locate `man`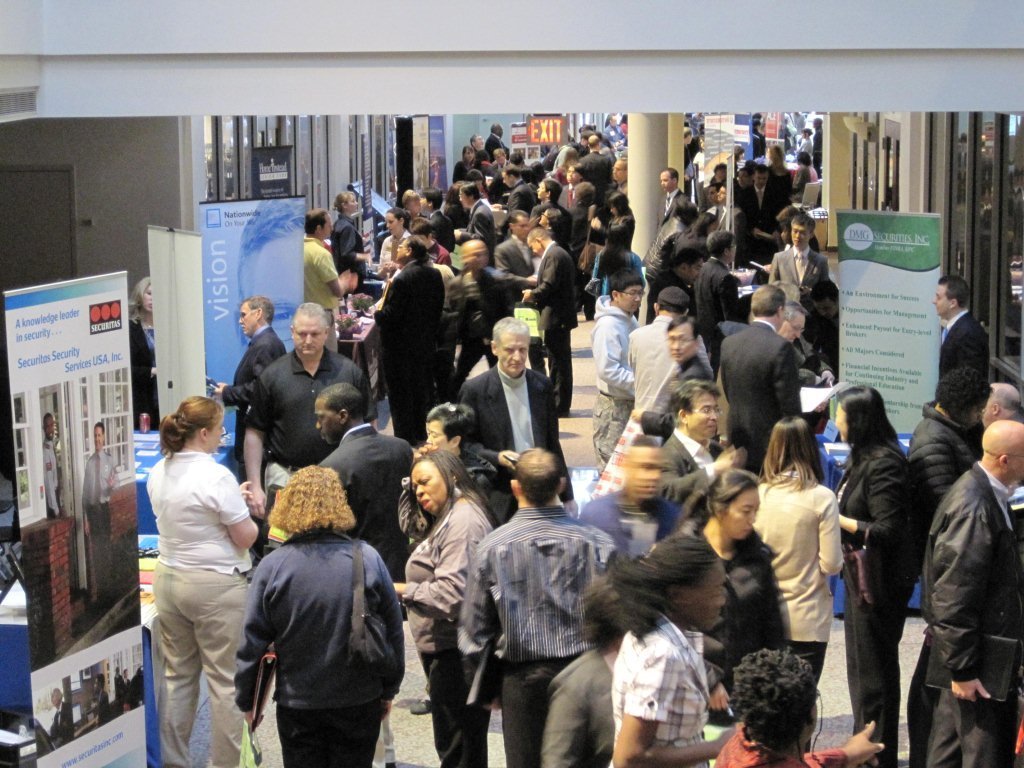
(x1=695, y1=233, x2=738, y2=325)
